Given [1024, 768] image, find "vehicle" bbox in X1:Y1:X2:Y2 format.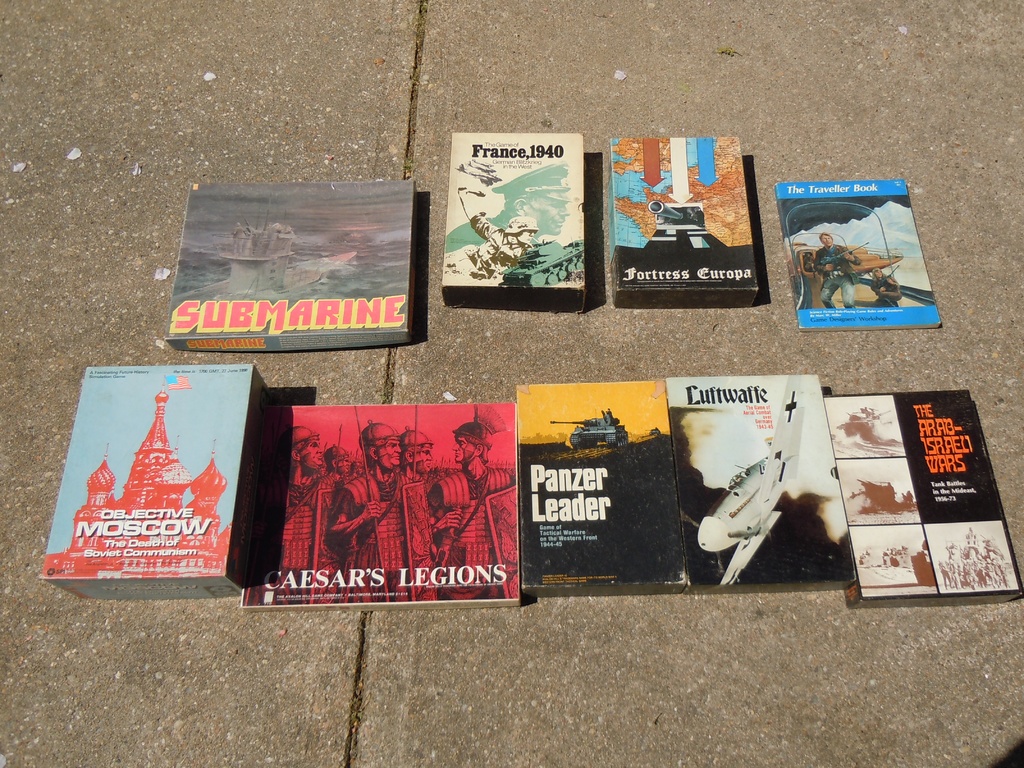
166:214:359:304.
